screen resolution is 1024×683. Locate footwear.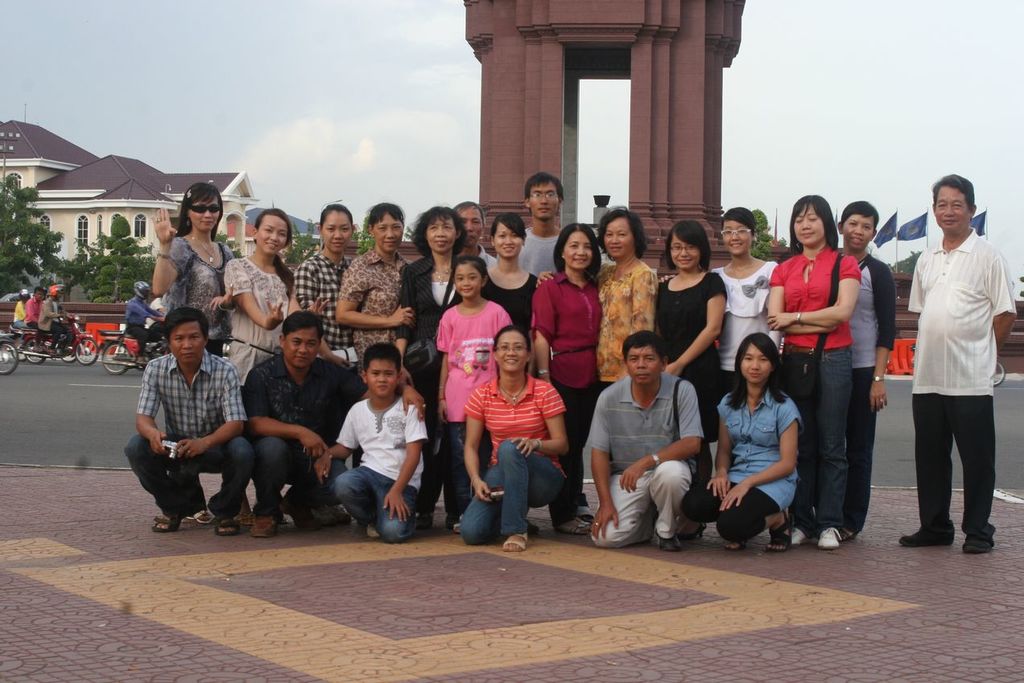
962, 538, 989, 553.
